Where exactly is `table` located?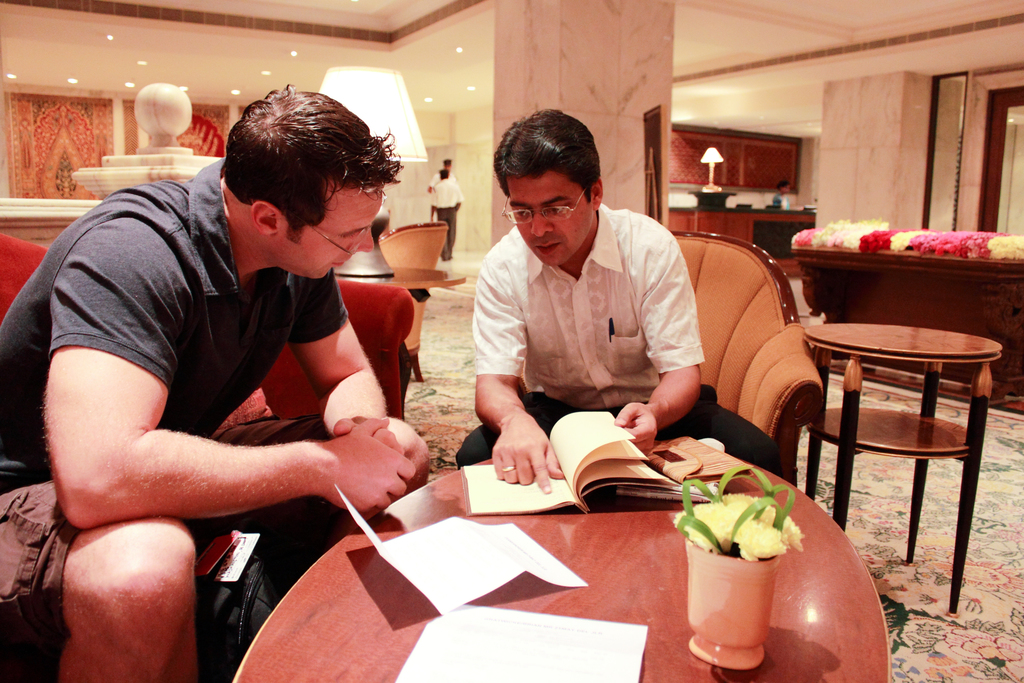
Its bounding box is 794,238,1023,409.
